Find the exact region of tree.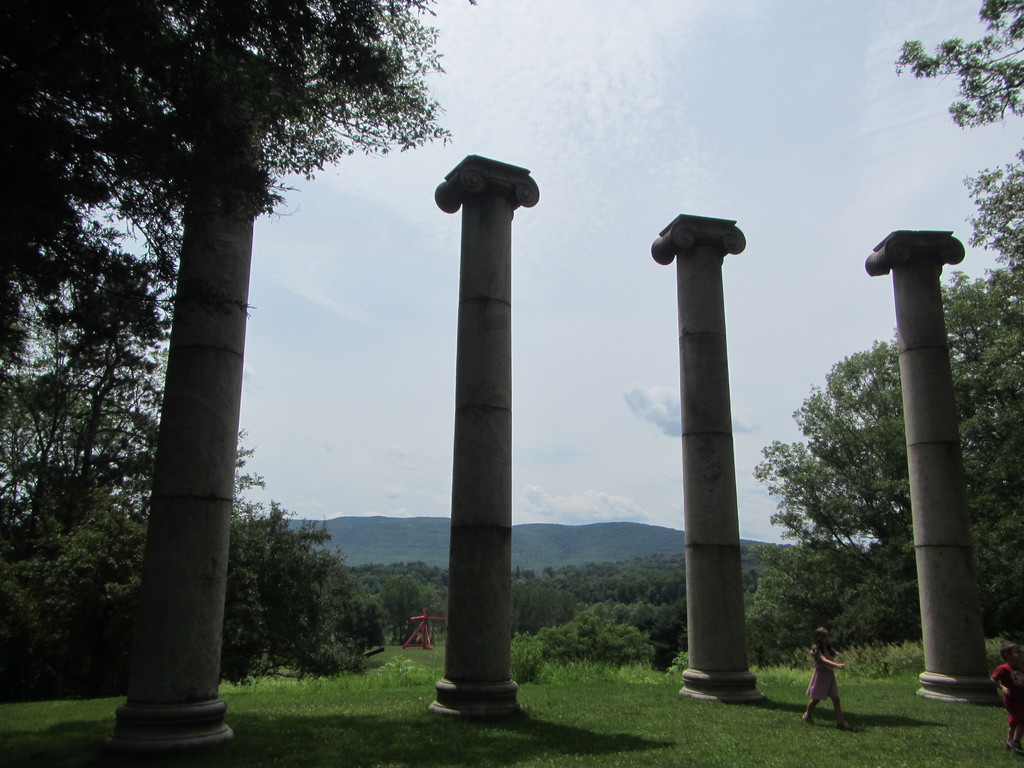
Exact region: 0:0:453:381.
